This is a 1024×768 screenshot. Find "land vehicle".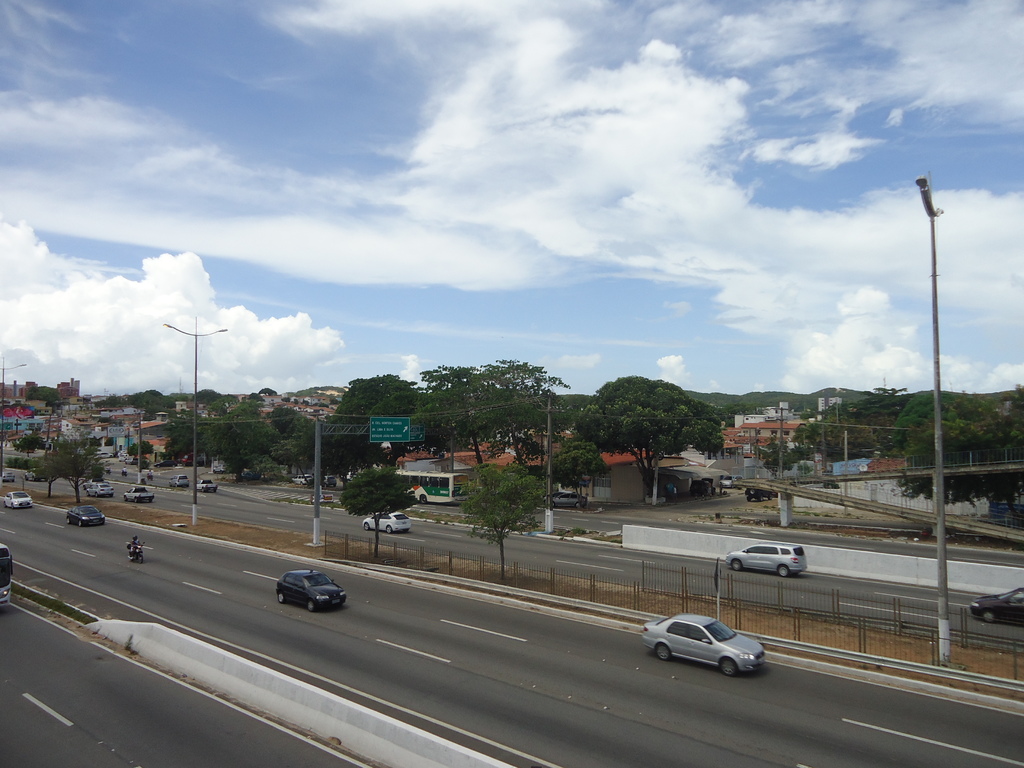
Bounding box: detection(241, 468, 262, 483).
